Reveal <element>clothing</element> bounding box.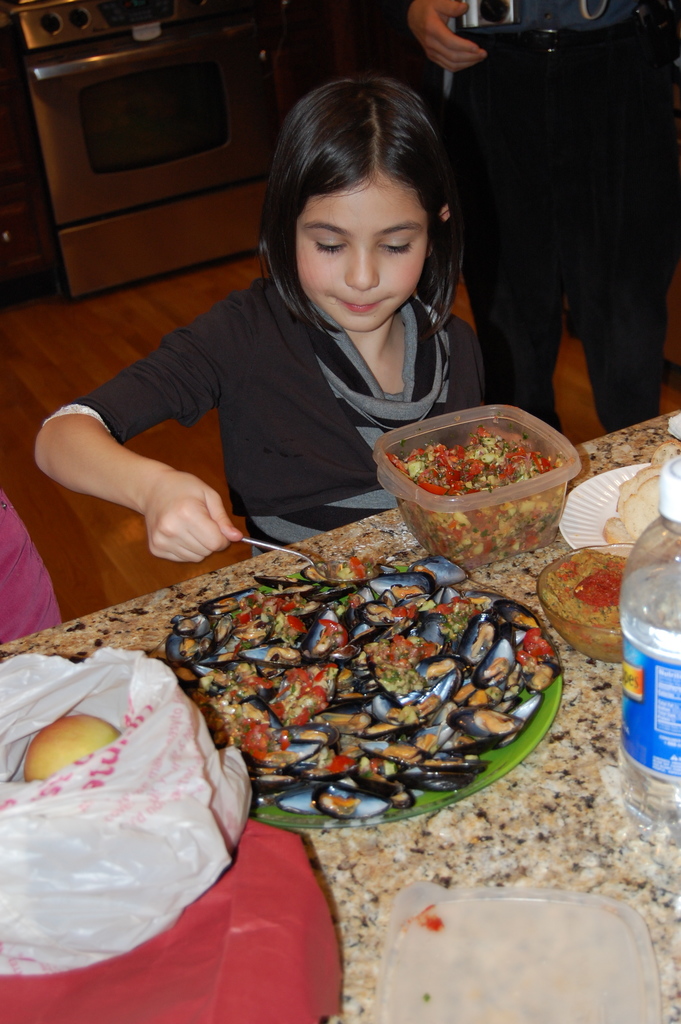
Revealed: 378, 0, 680, 440.
